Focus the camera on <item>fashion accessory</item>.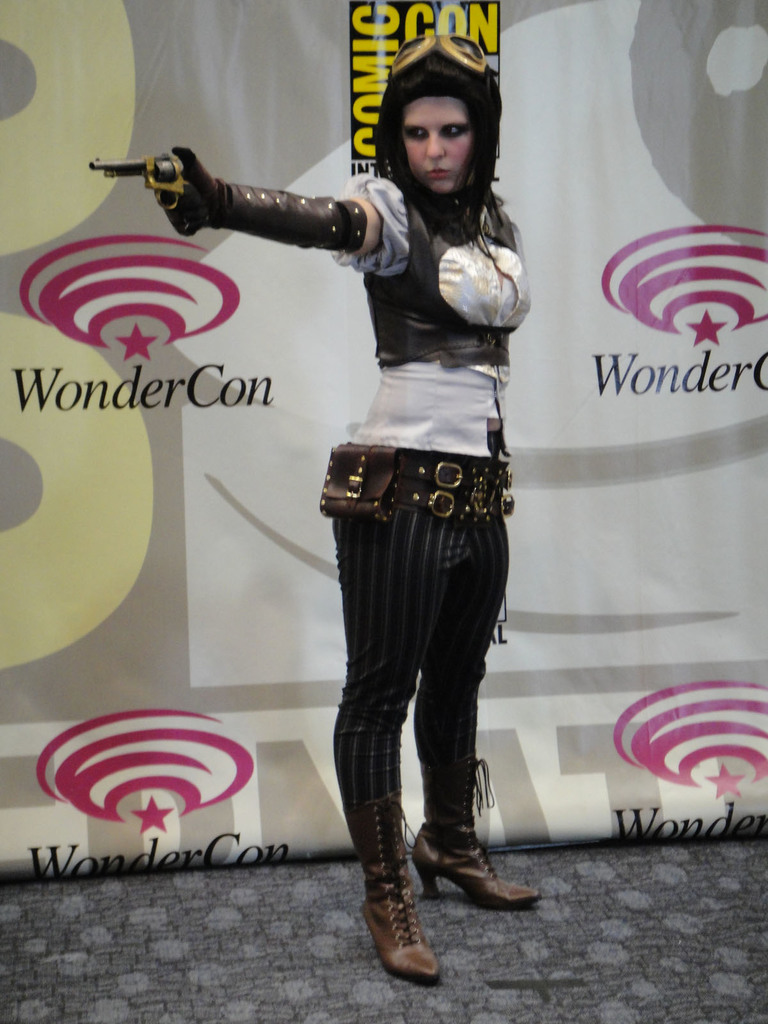
Focus region: left=388, top=20, right=486, bottom=76.
